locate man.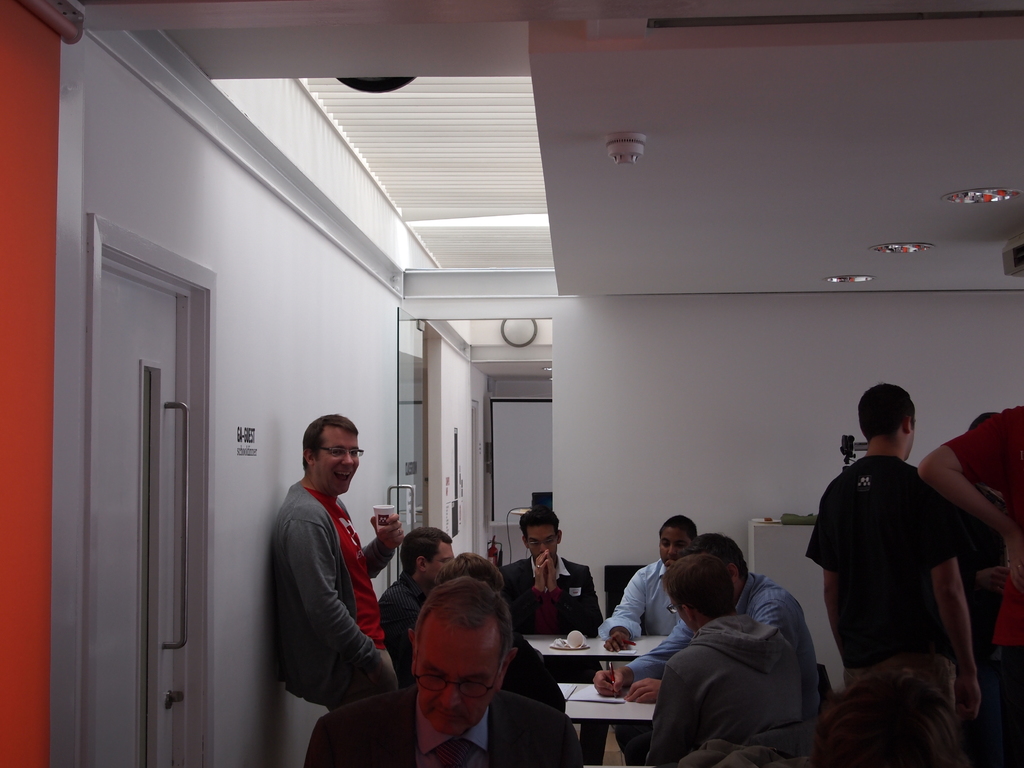
Bounding box: x1=915 y1=401 x2=1023 y2=767.
